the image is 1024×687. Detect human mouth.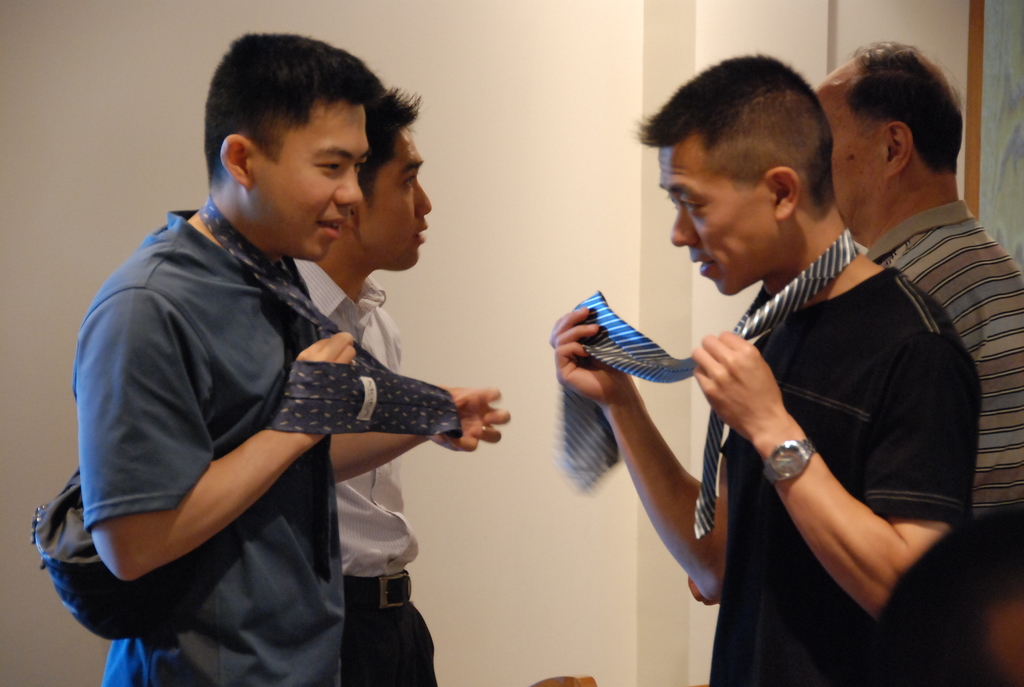
Detection: l=315, t=217, r=348, b=243.
